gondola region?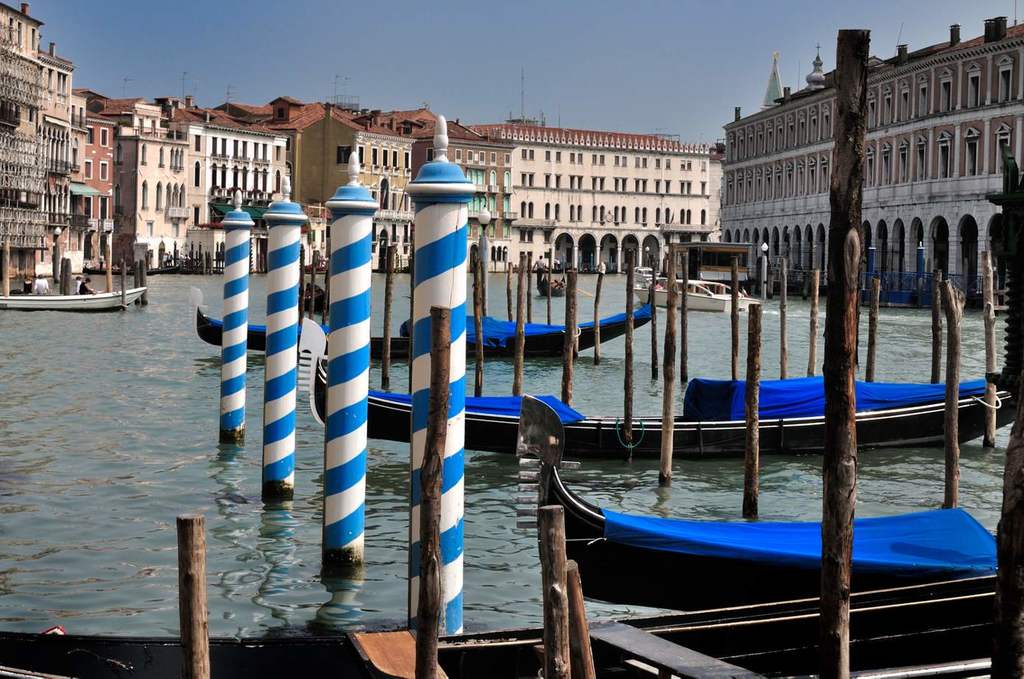
{"x1": 81, "y1": 259, "x2": 186, "y2": 276}
